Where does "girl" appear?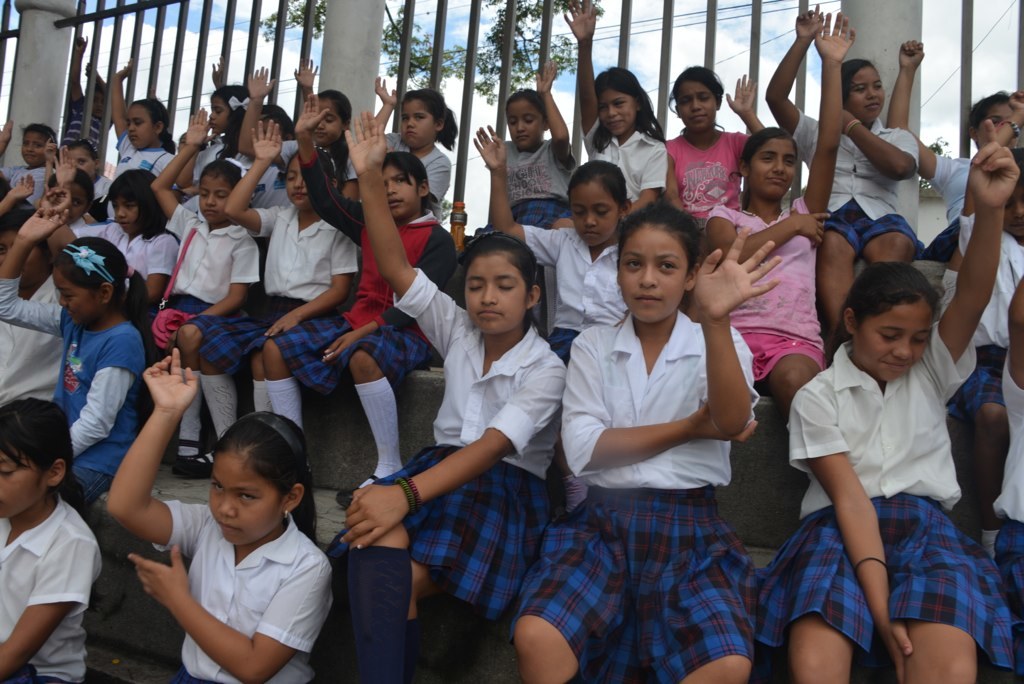
Appears at [701, 1, 840, 527].
